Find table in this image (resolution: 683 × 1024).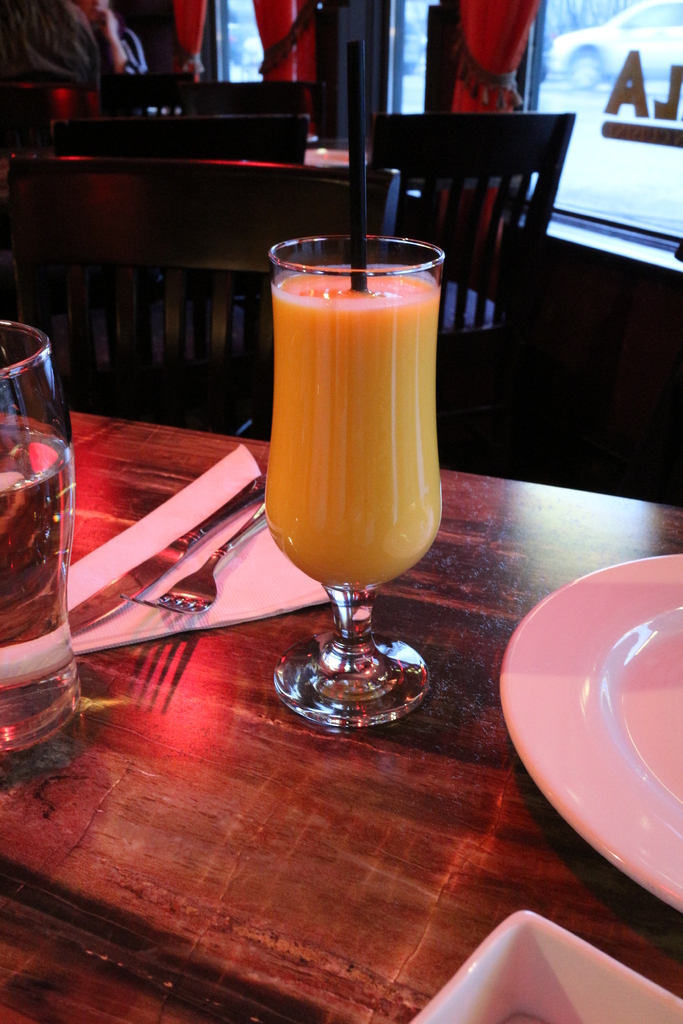
6, 384, 682, 1023.
